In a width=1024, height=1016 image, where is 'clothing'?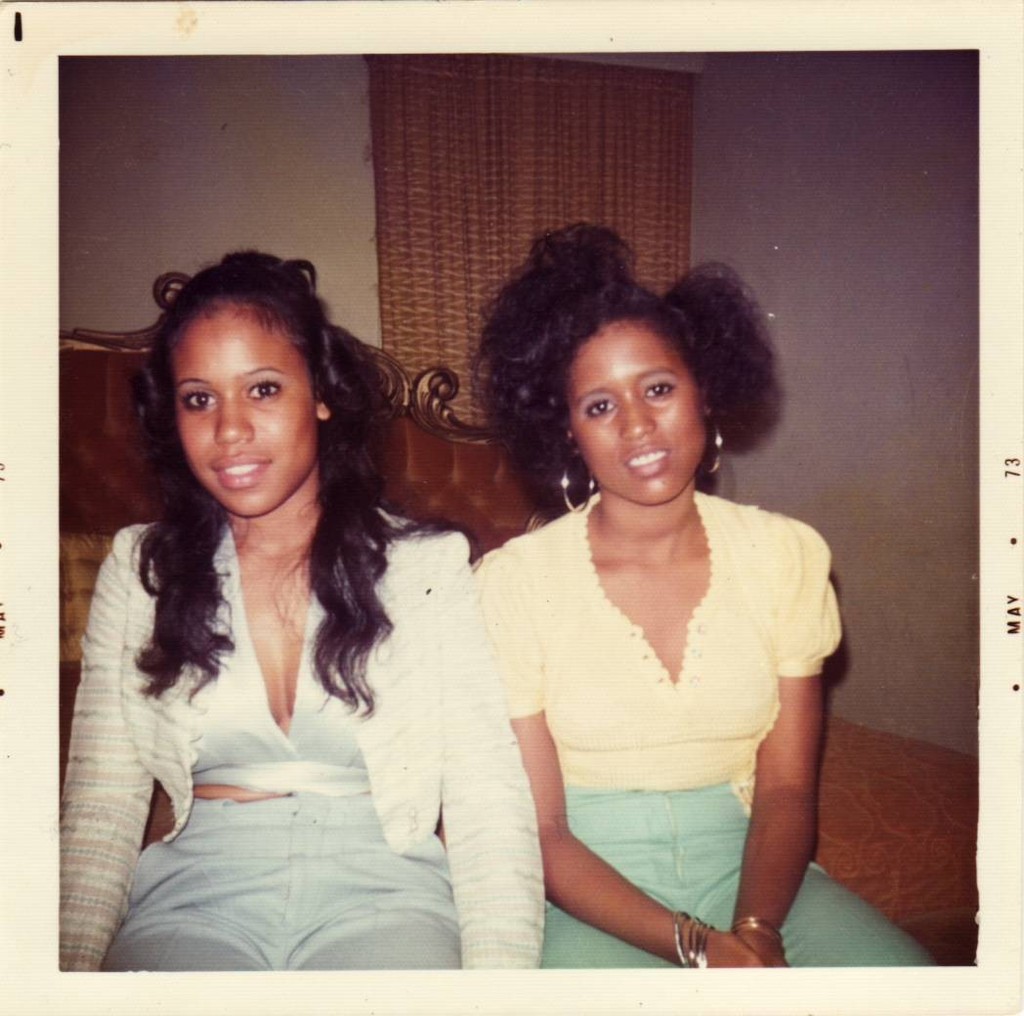
(left=61, top=513, right=550, bottom=983).
